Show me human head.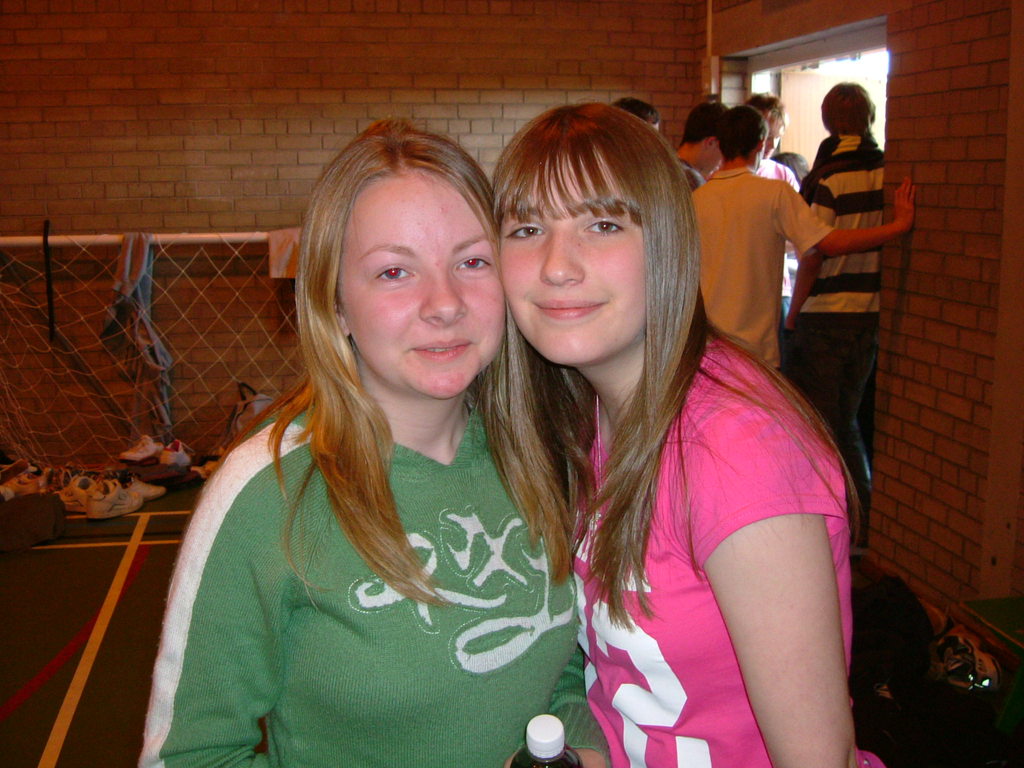
human head is here: bbox(305, 122, 509, 401).
